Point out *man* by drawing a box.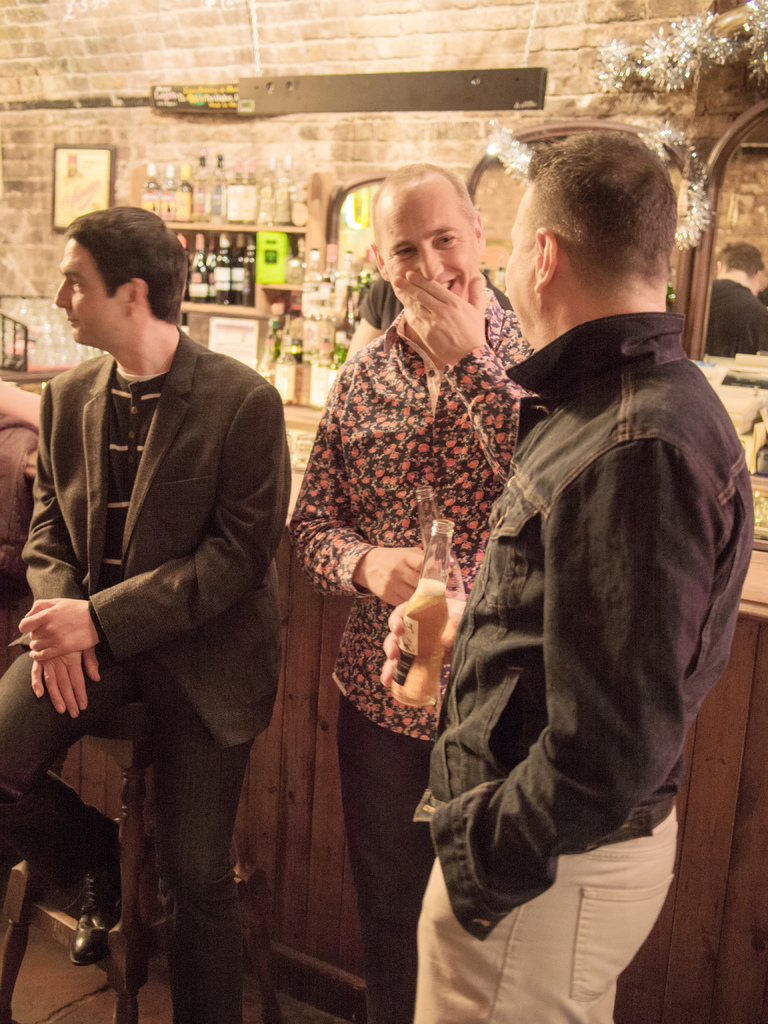
bbox(369, 108, 756, 1023).
